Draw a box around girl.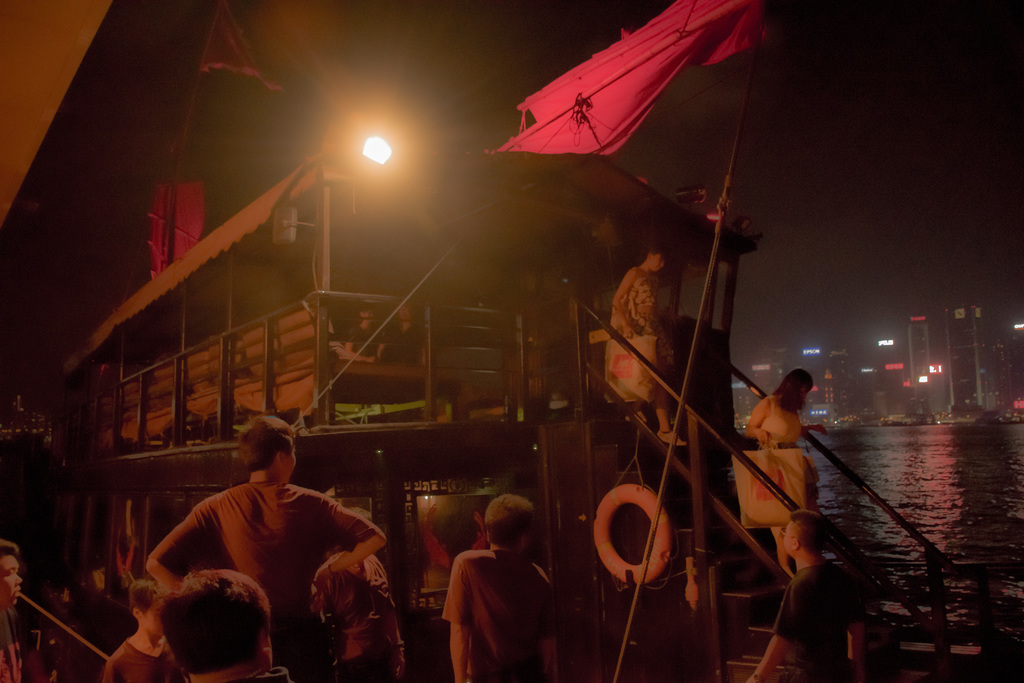
[612,245,687,443].
